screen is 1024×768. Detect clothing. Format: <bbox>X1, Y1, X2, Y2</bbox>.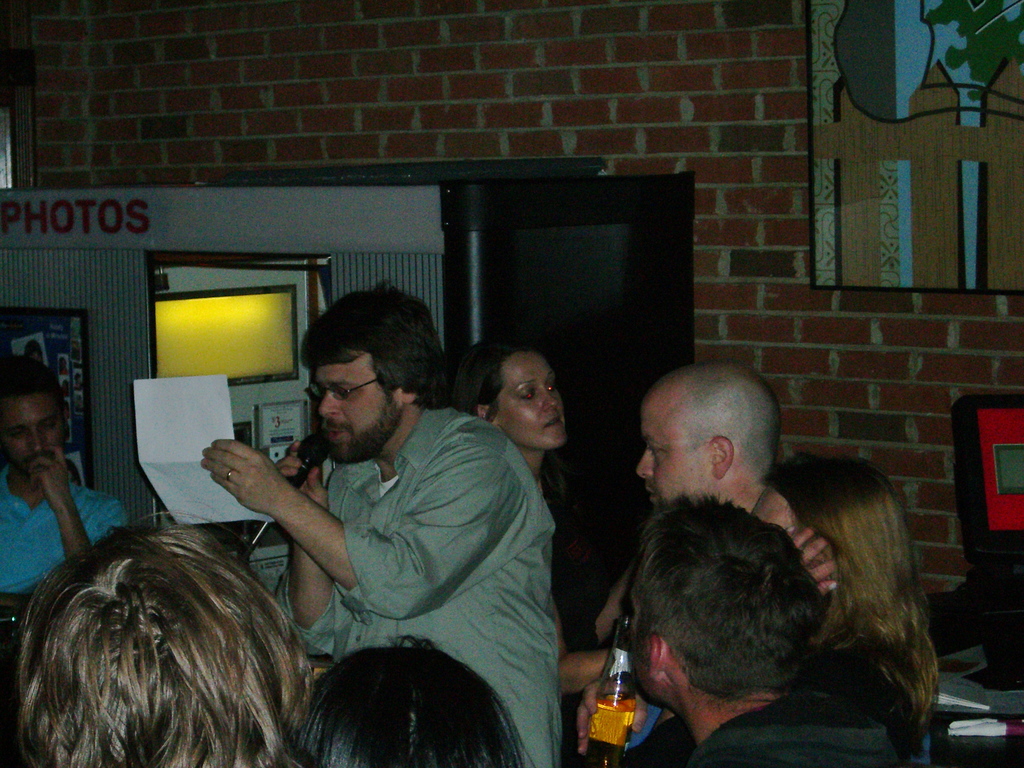
<bbox>239, 339, 592, 751</bbox>.
